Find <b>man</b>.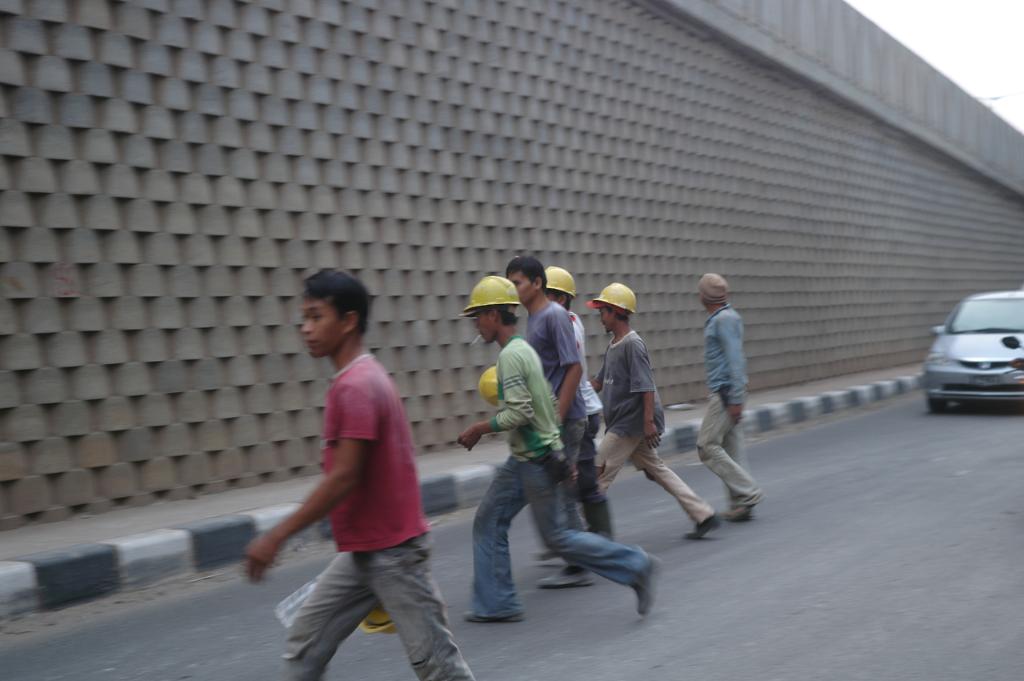
crop(452, 272, 648, 621).
